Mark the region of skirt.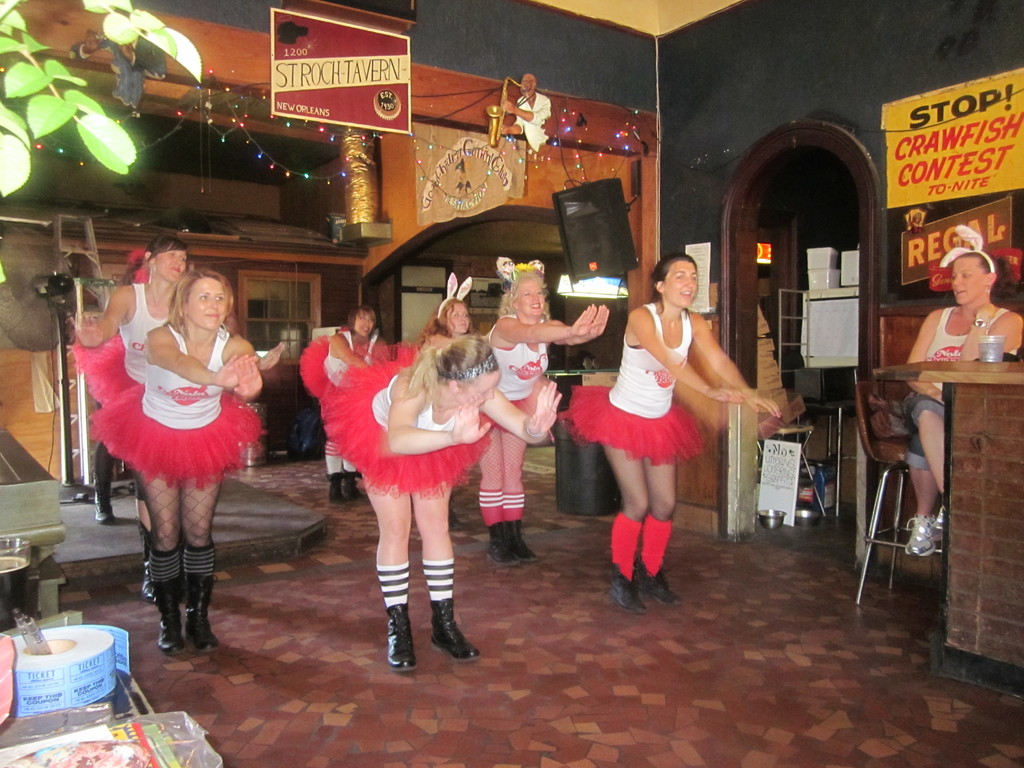
Region: box=[66, 331, 138, 401].
